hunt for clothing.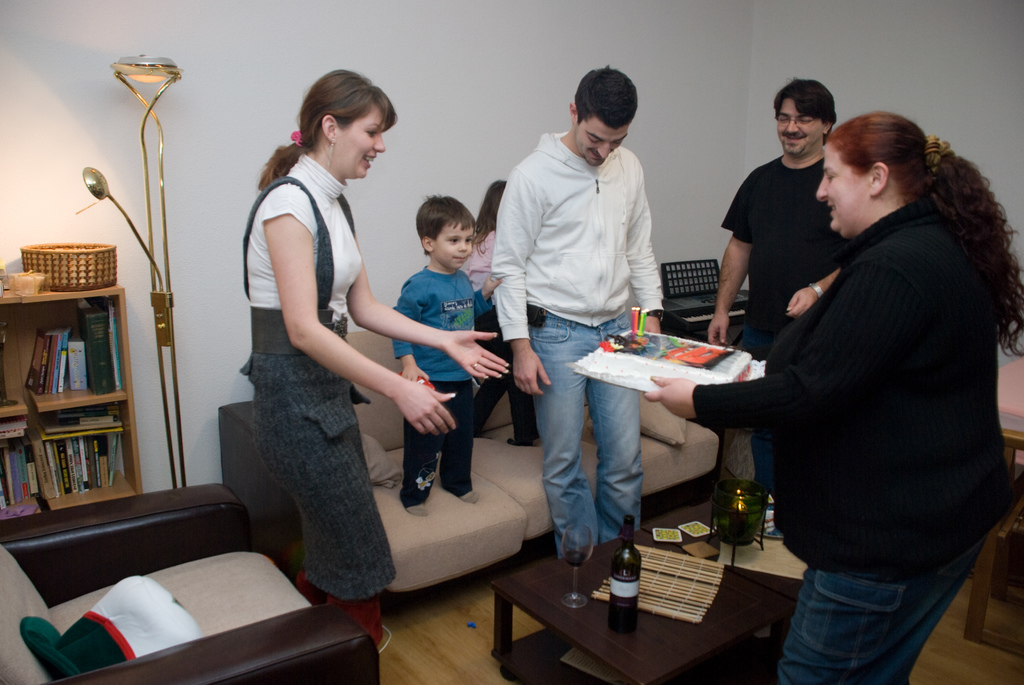
Hunted down at bbox=(457, 232, 528, 429).
